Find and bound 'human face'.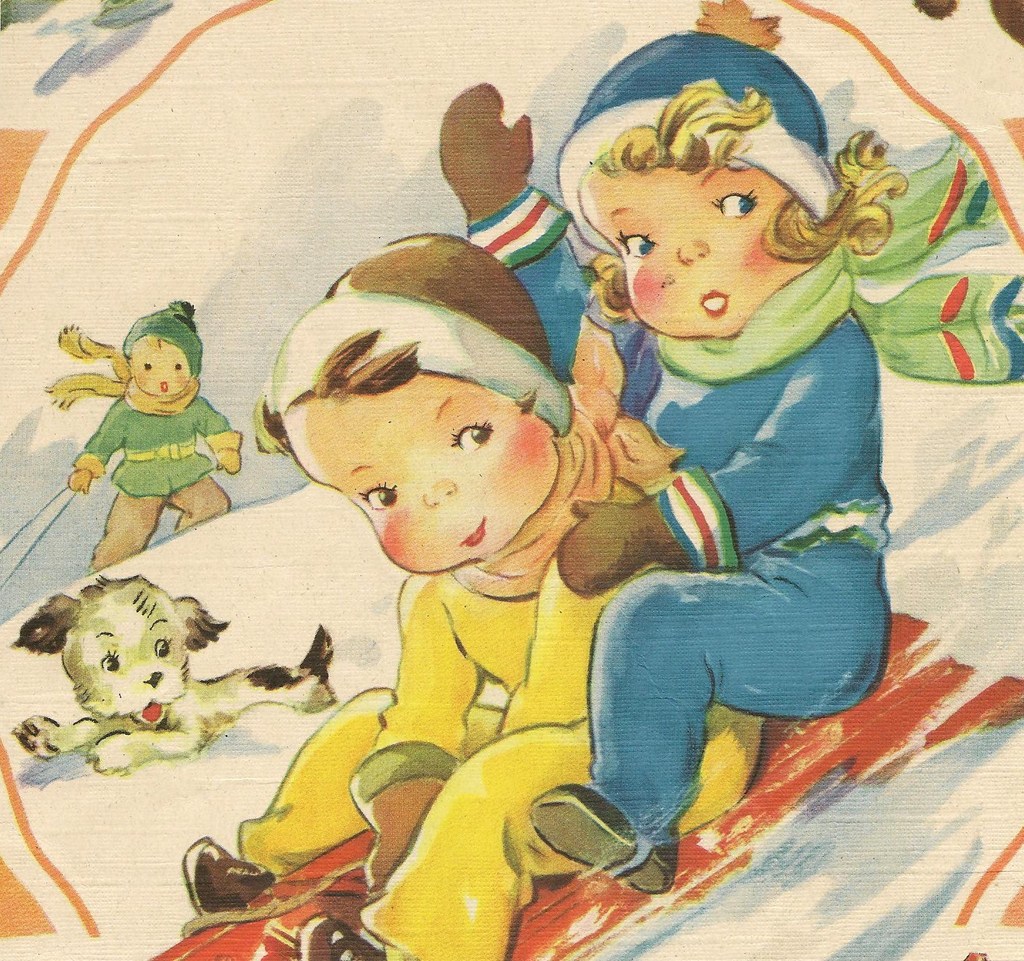
Bound: {"x1": 302, "y1": 381, "x2": 559, "y2": 572}.
